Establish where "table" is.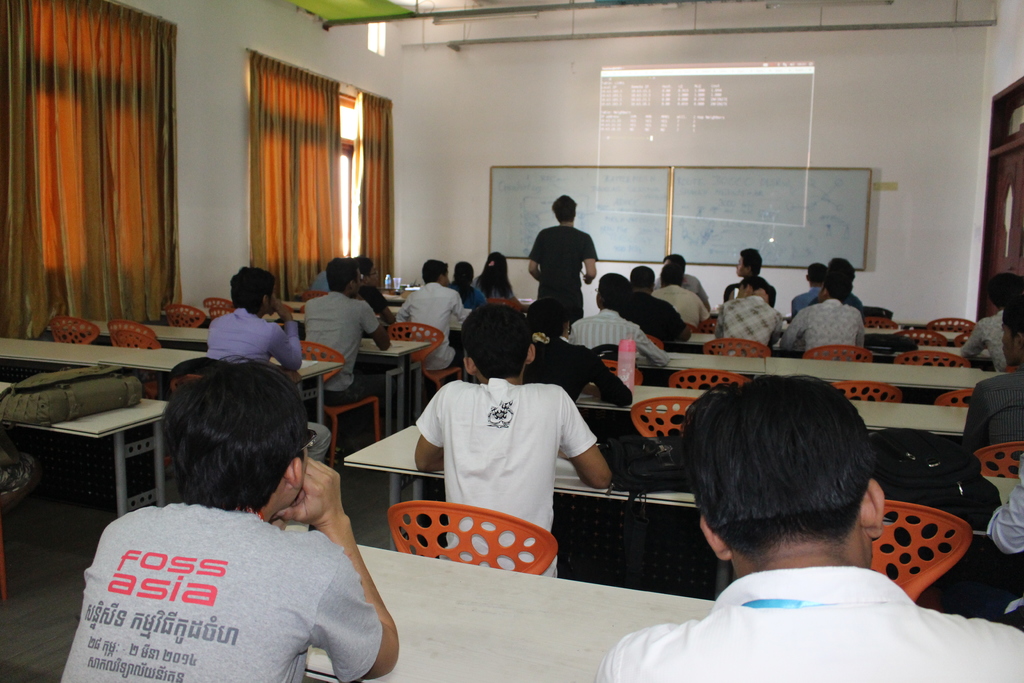
Established at locate(47, 327, 429, 428).
